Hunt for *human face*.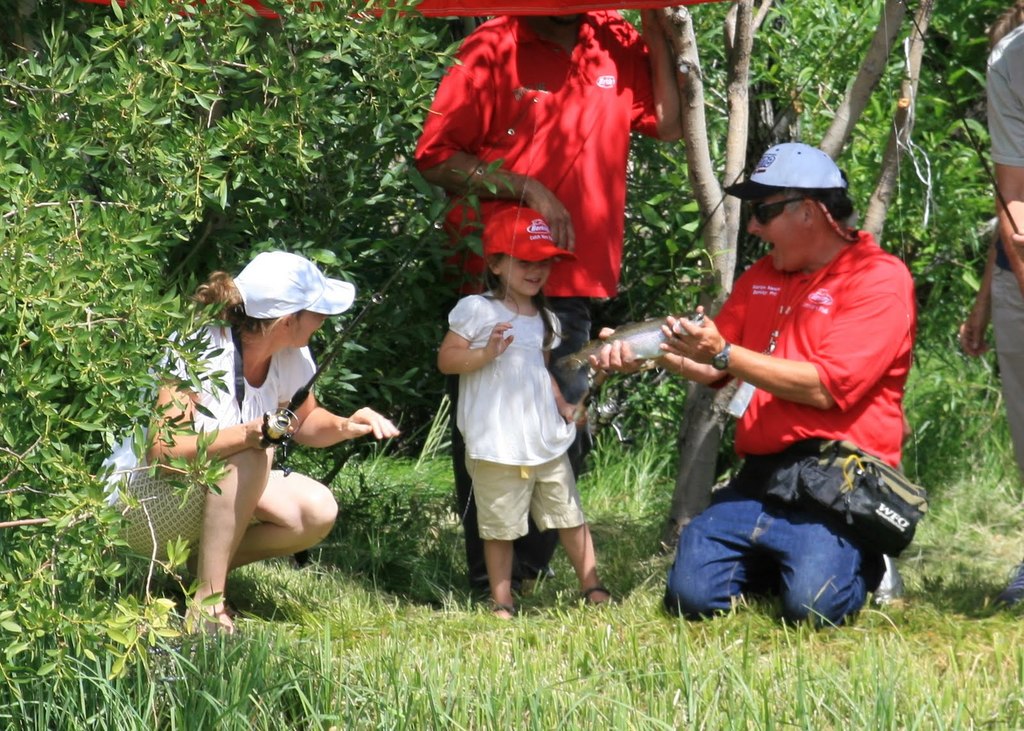
Hunted down at box(742, 193, 804, 272).
